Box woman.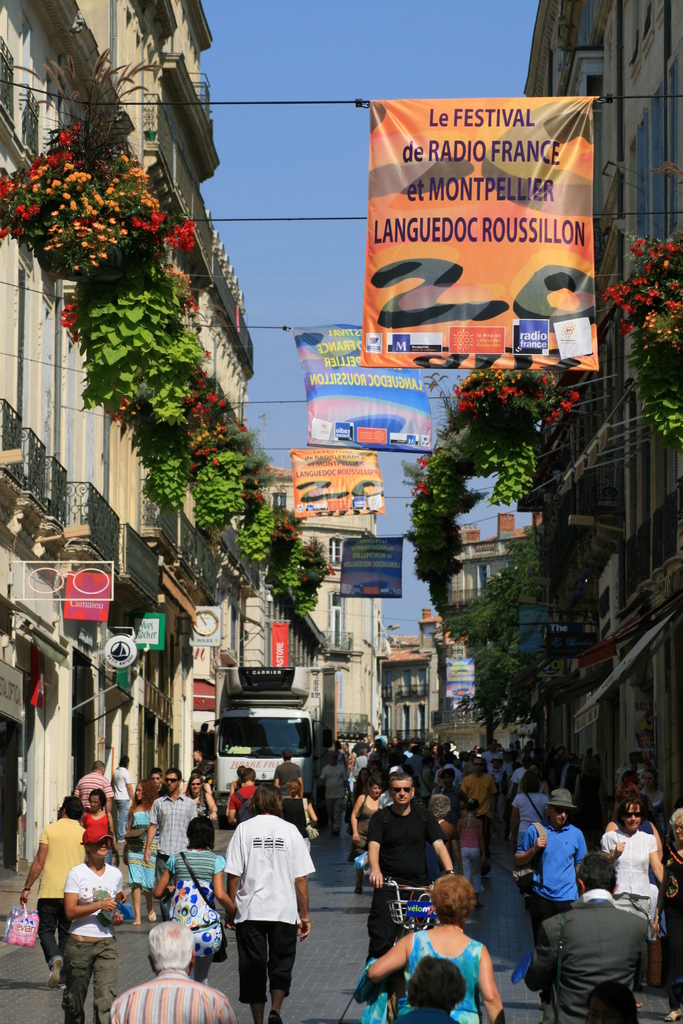
{"left": 122, "top": 779, "right": 161, "bottom": 925}.
